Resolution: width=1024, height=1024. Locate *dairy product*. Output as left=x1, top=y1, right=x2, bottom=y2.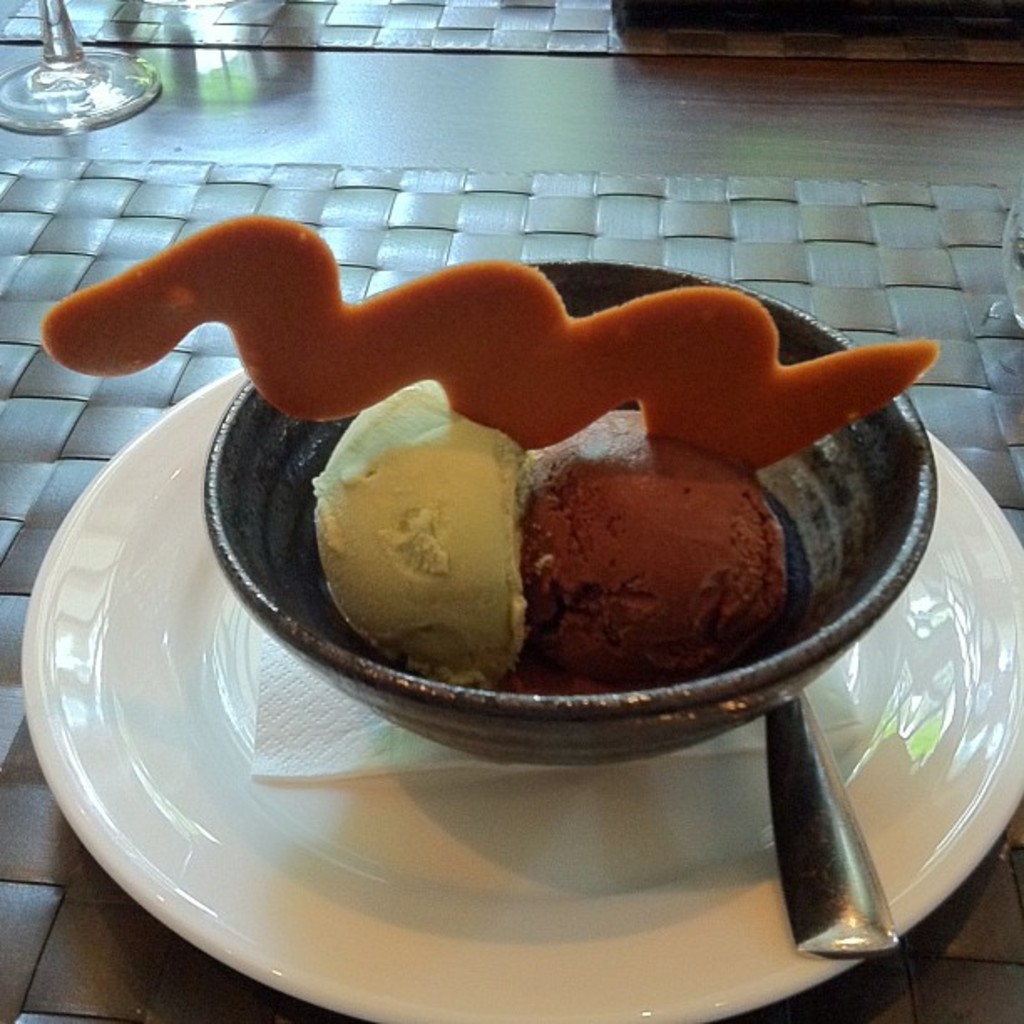
left=525, top=405, right=790, bottom=693.
